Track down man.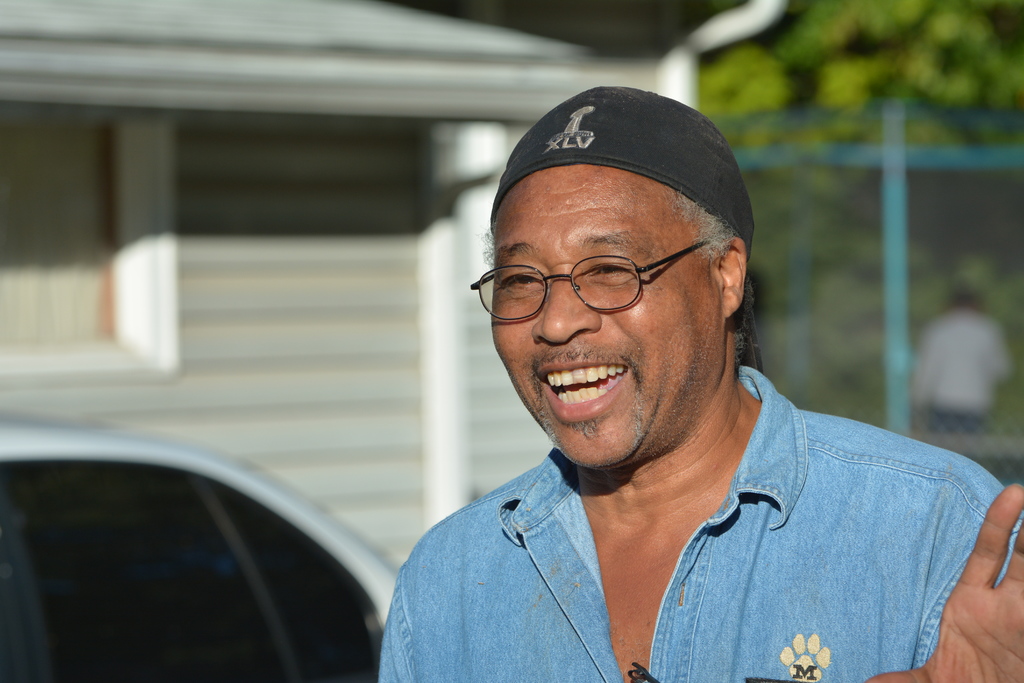
Tracked to rect(349, 76, 1012, 671).
